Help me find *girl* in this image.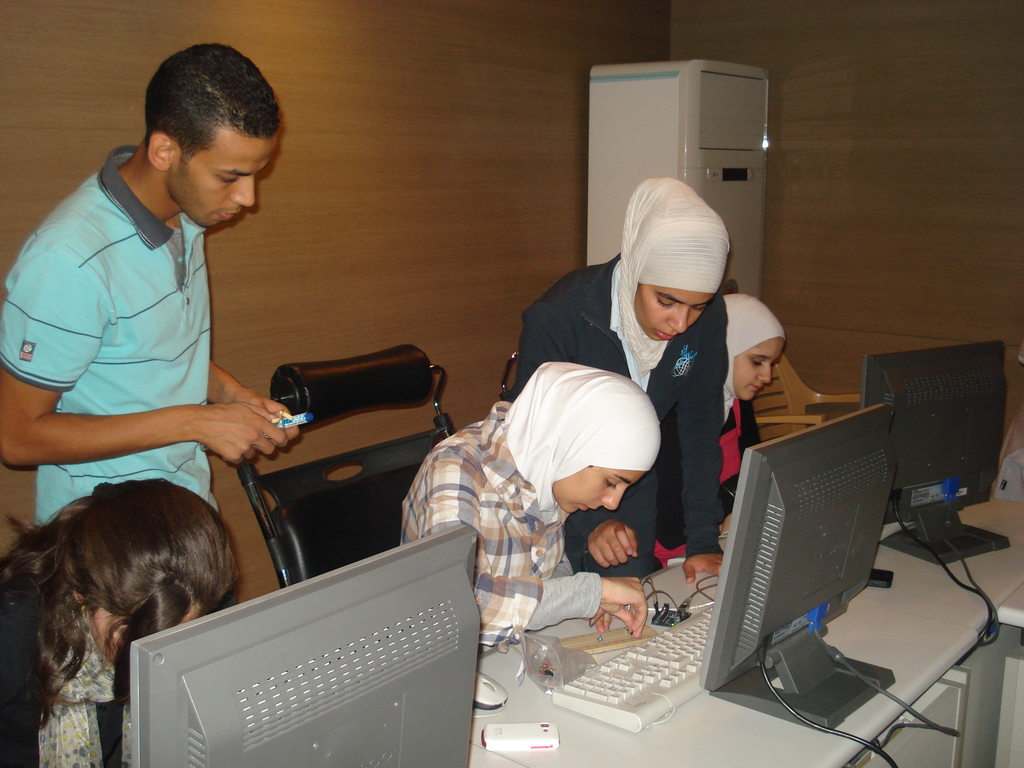
Found it: <bbox>399, 364, 665, 641</bbox>.
